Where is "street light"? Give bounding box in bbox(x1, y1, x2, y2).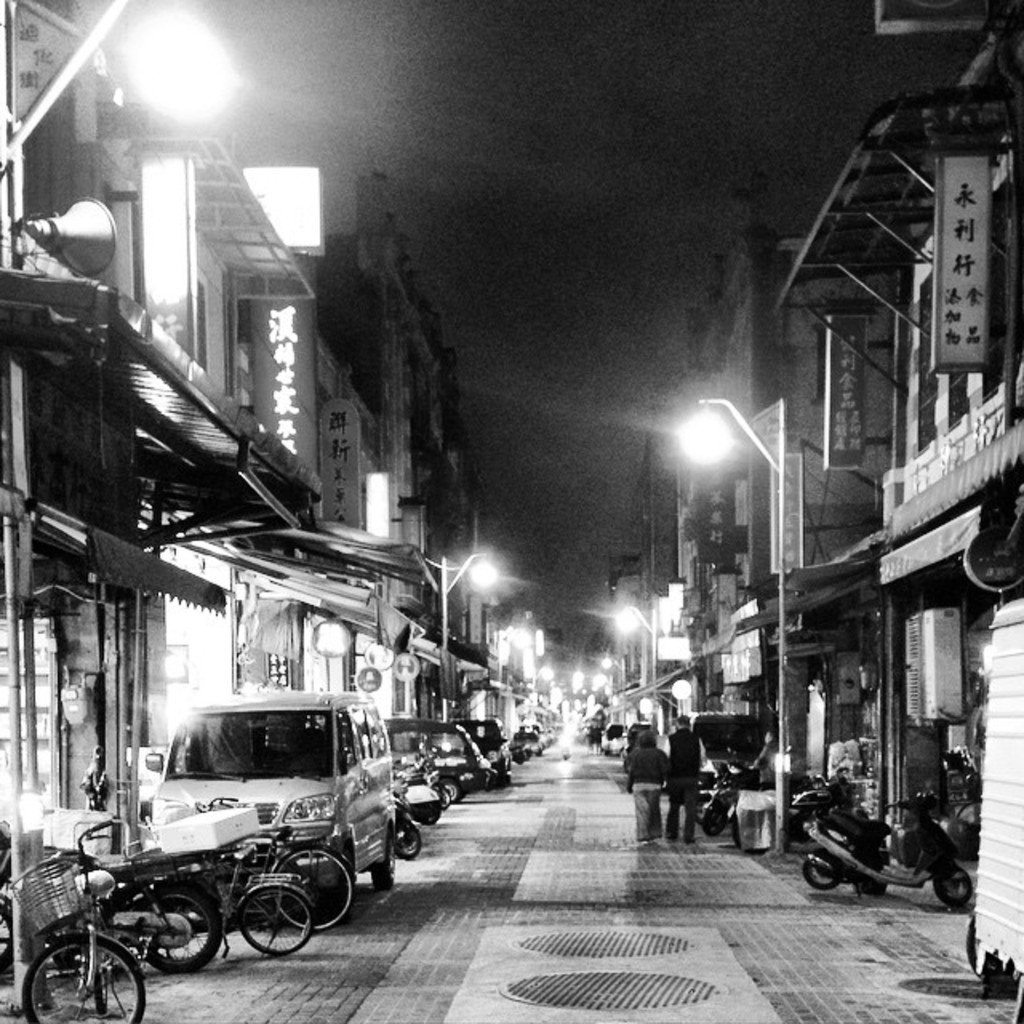
bbox(438, 555, 501, 707).
